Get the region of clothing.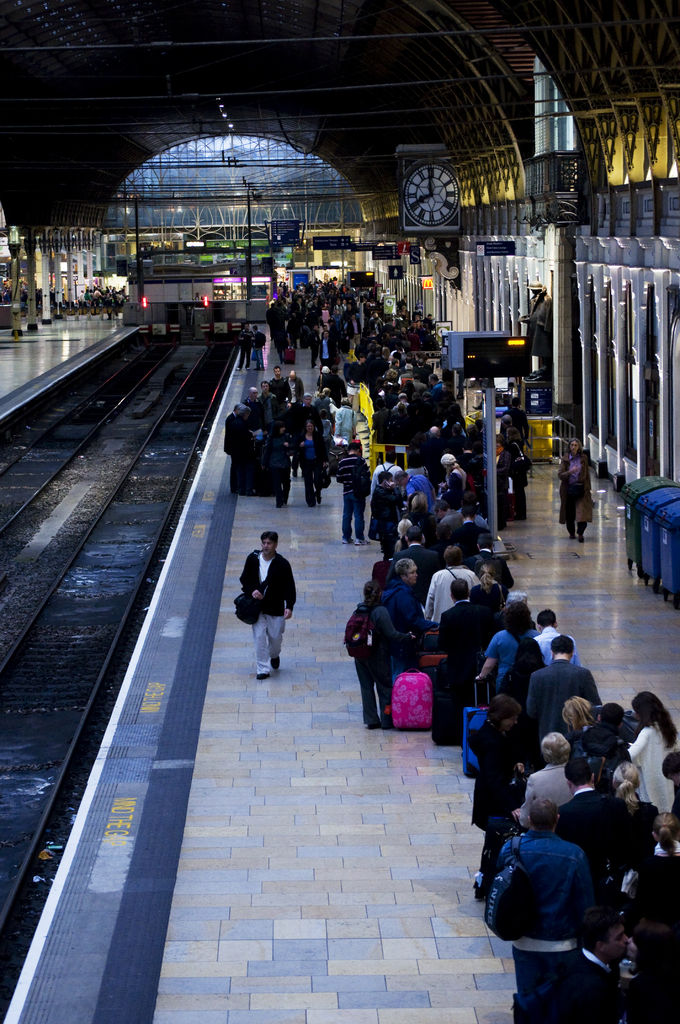
crop(266, 275, 488, 485).
